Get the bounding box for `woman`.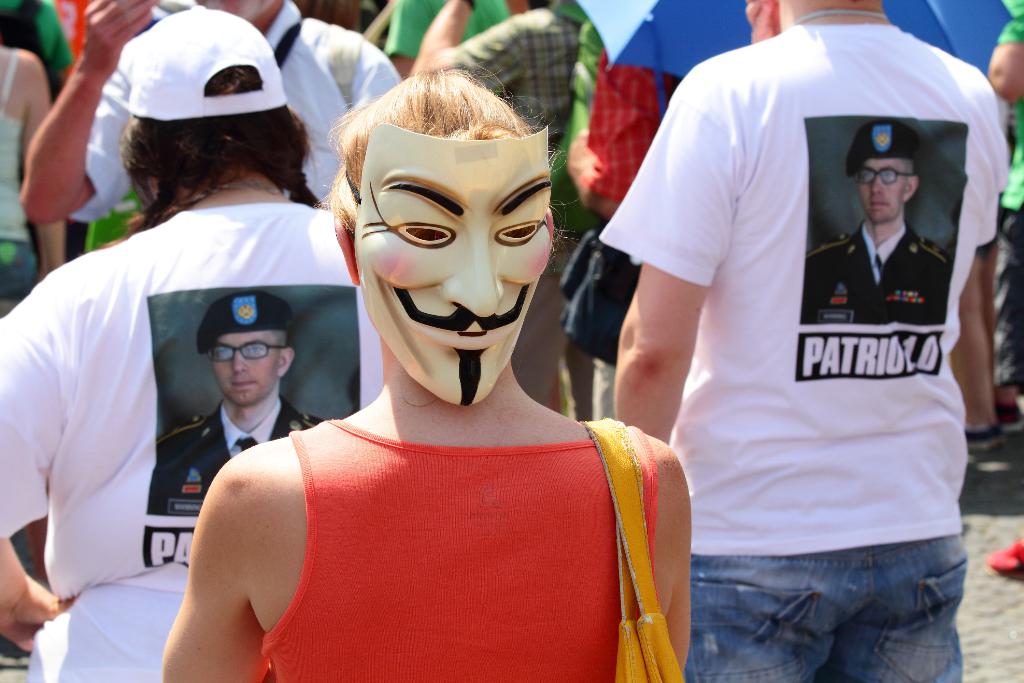
BBox(0, 8, 392, 682).
